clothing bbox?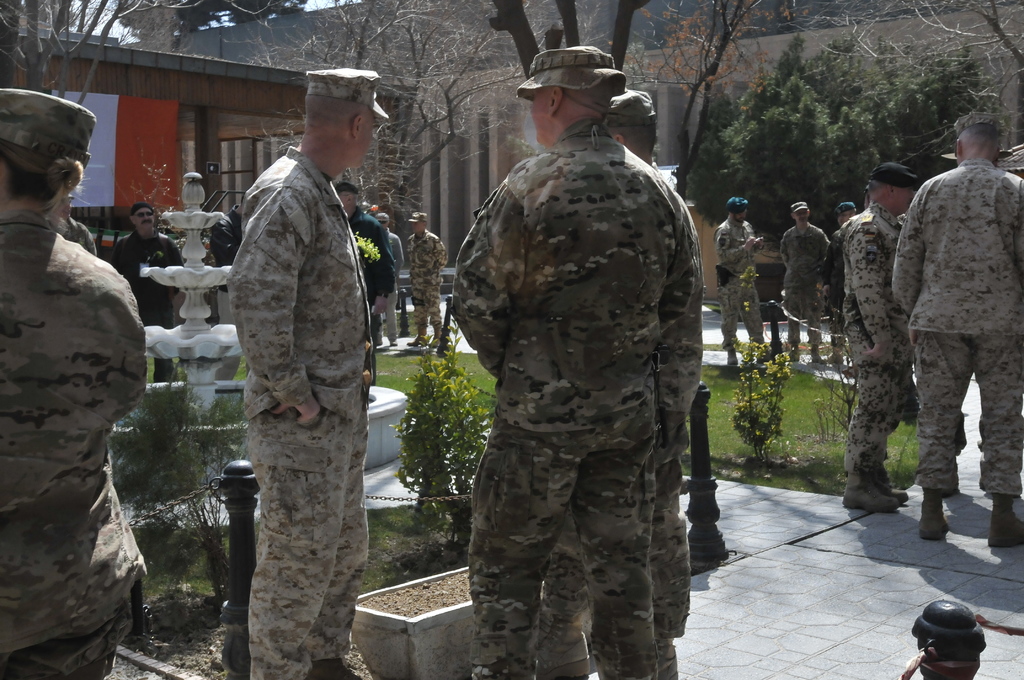
{"x1": 836, "y1": 381, "x2": 900, "y2": 508}
